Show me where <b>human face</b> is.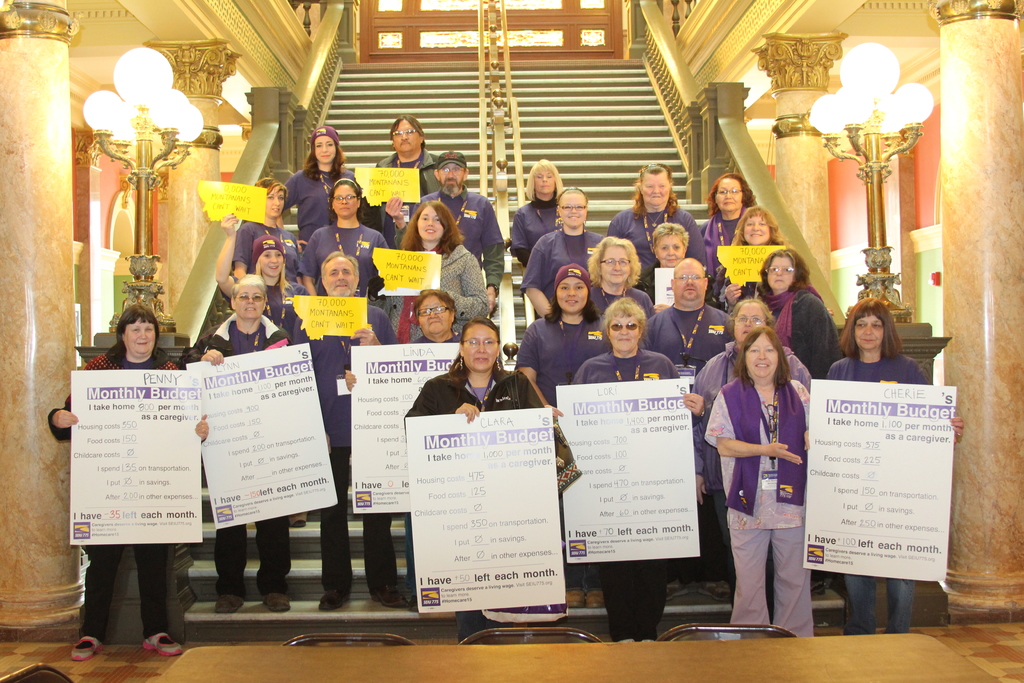
<b>human face</b> is at left=536, top=172, right=556, bottom=190.
